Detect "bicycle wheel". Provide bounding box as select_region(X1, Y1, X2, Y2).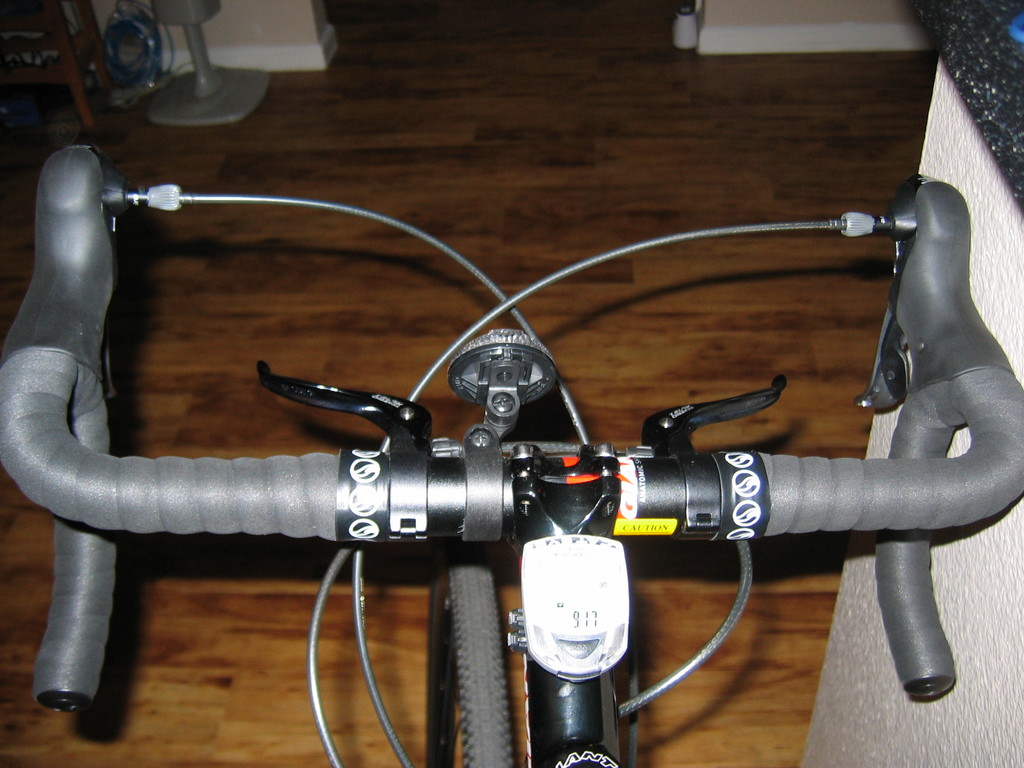
select_region(425, 544, 514, 767).
